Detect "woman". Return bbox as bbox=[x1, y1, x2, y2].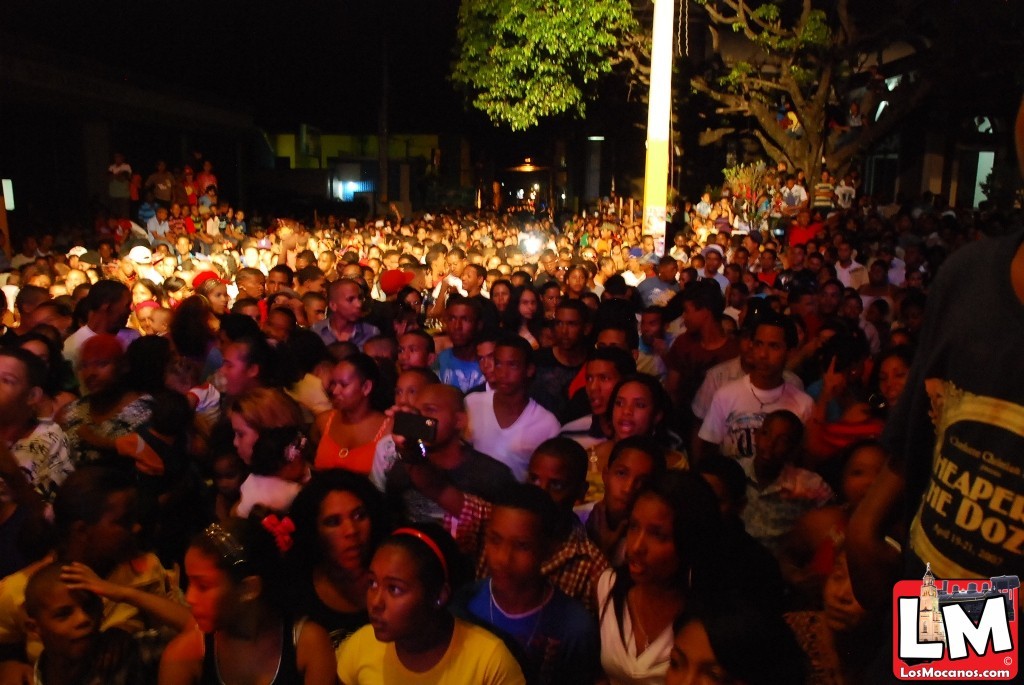
bbox=[582, 378, 685, 502].
